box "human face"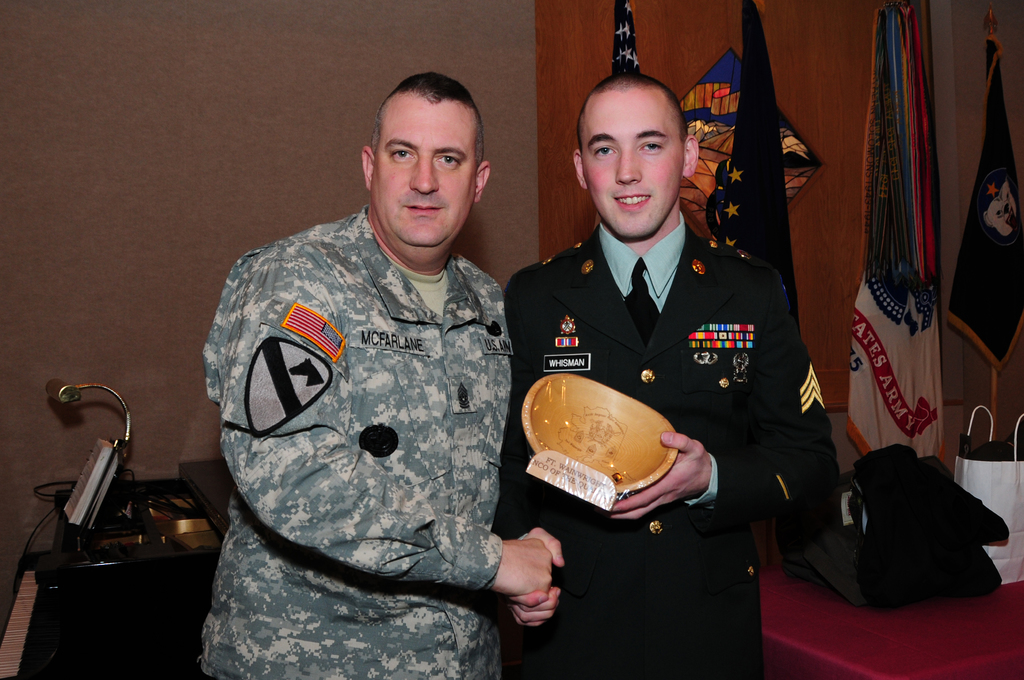
box=[358, 68, 484, 249]
